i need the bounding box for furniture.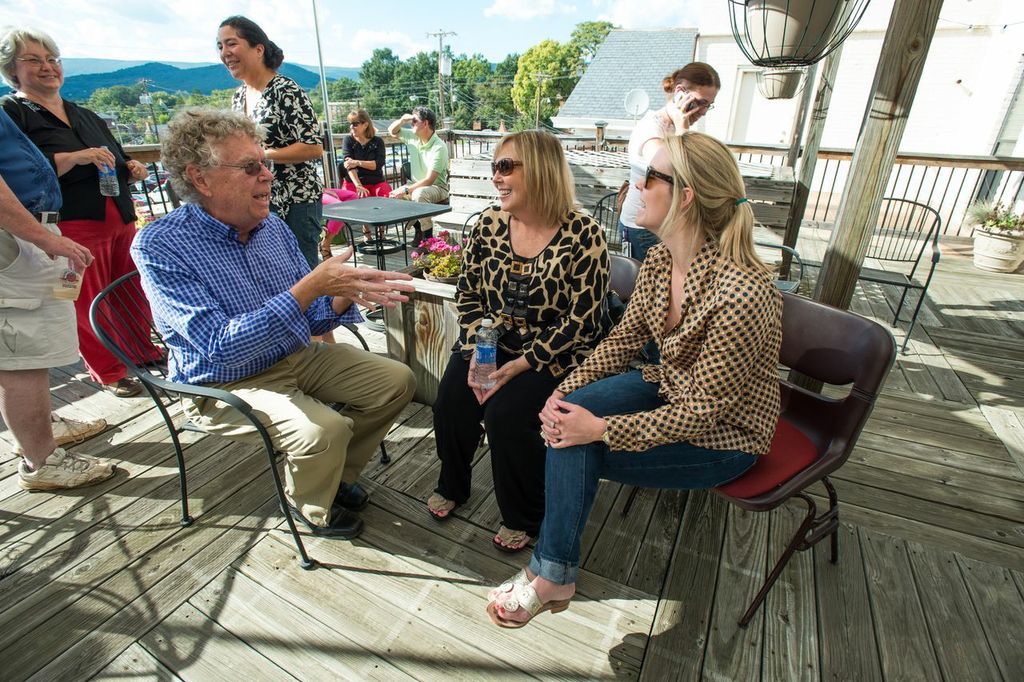
Here it is: (752, 238, 805, 290).
